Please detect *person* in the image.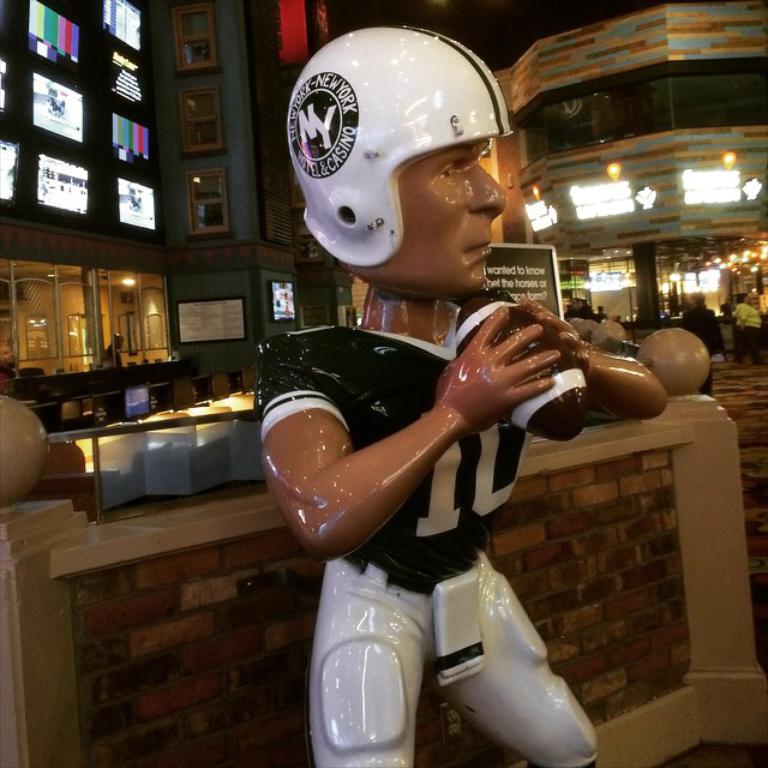
734 294 762 366.
